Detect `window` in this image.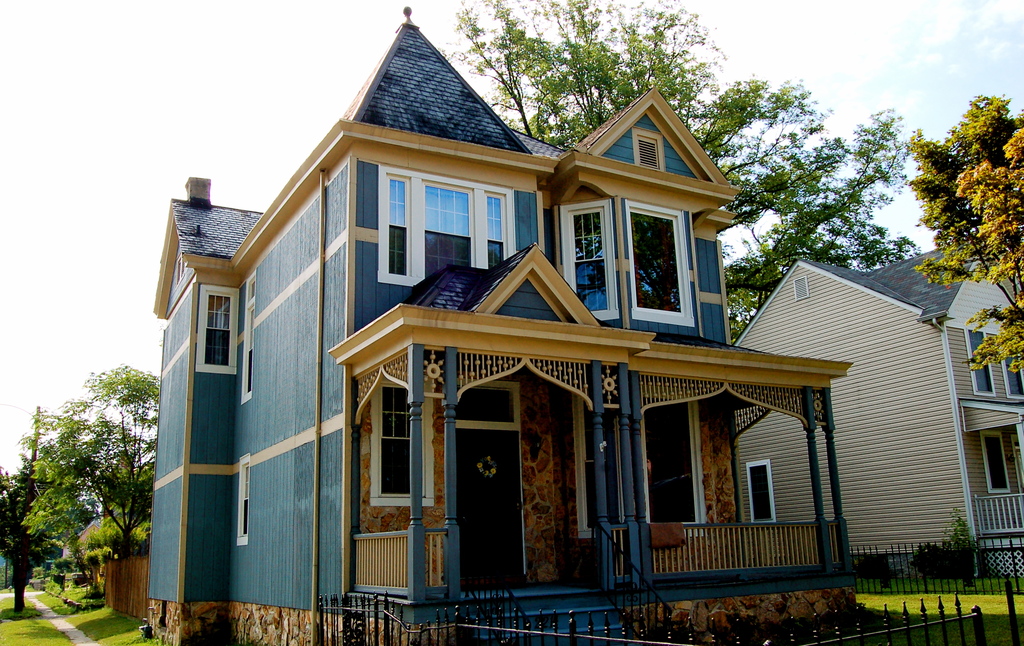
Detection: 374/159/524/289.
